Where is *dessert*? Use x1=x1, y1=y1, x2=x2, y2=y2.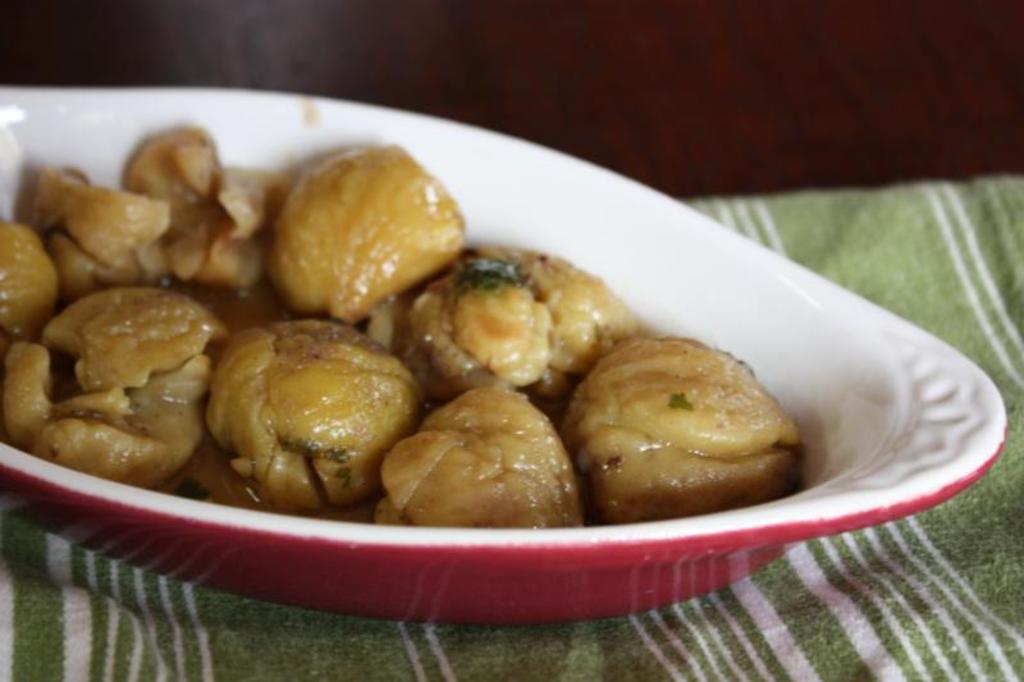
x1=28, y1=166, x2=154, y2=270.
